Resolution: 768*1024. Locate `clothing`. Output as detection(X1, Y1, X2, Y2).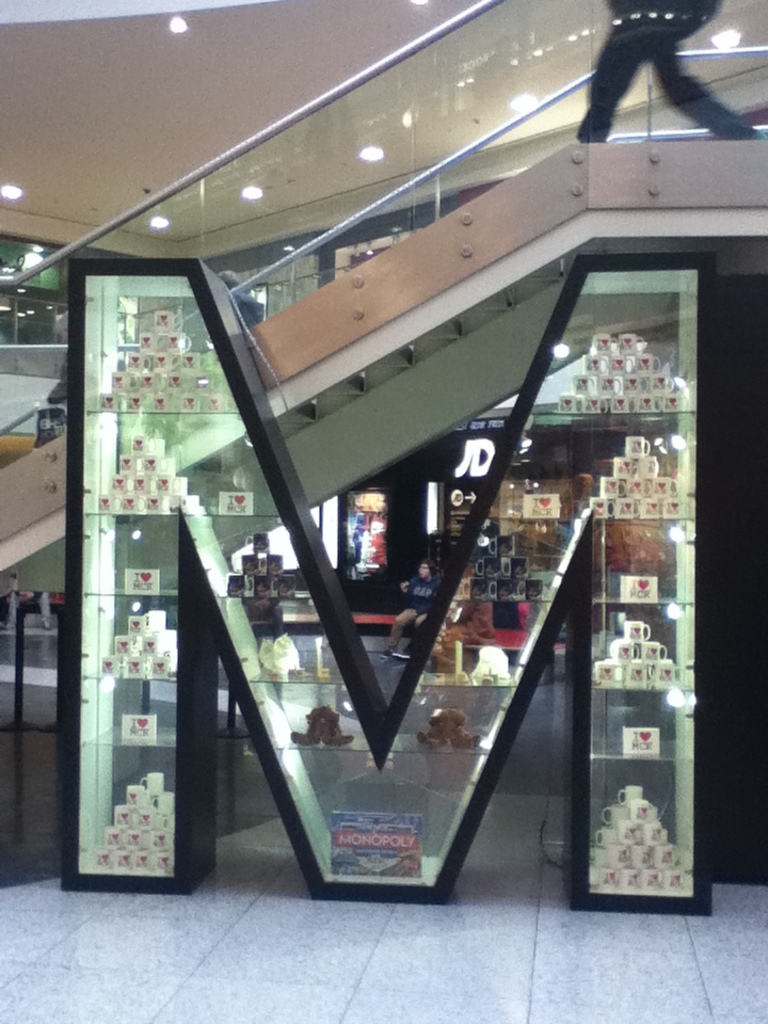
detection(573, 0, 749, 142).
